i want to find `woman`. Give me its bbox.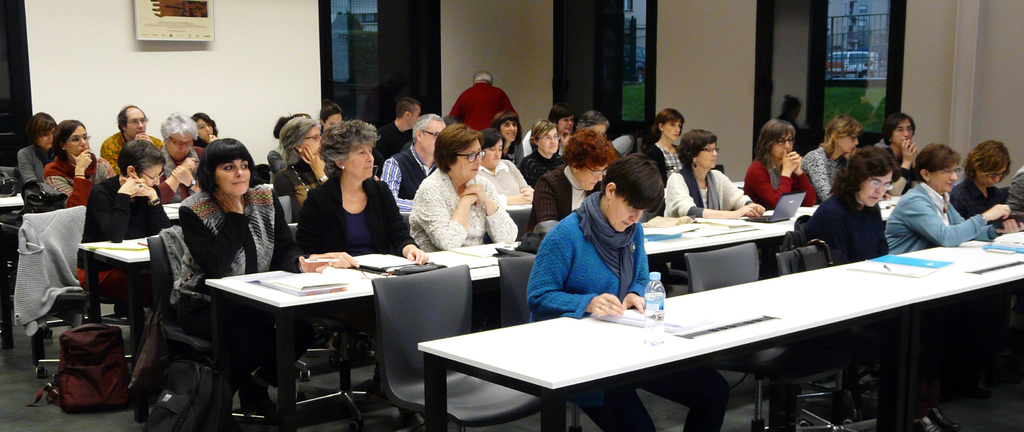
box=[877, 111, 922, 195].
